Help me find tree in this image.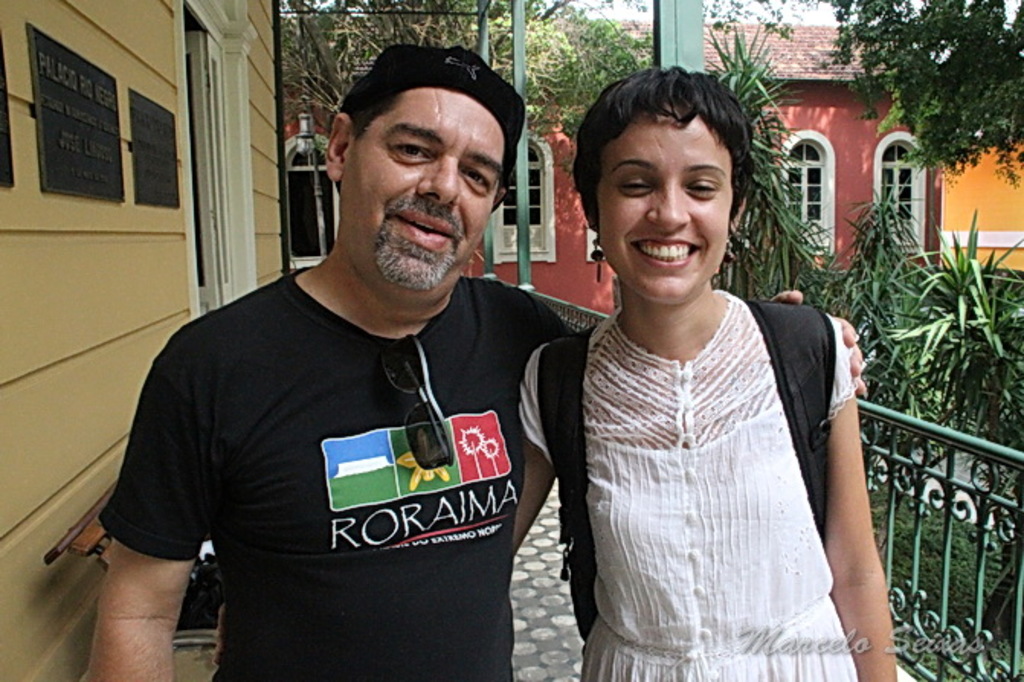
Found it: [278,0,652,156].
